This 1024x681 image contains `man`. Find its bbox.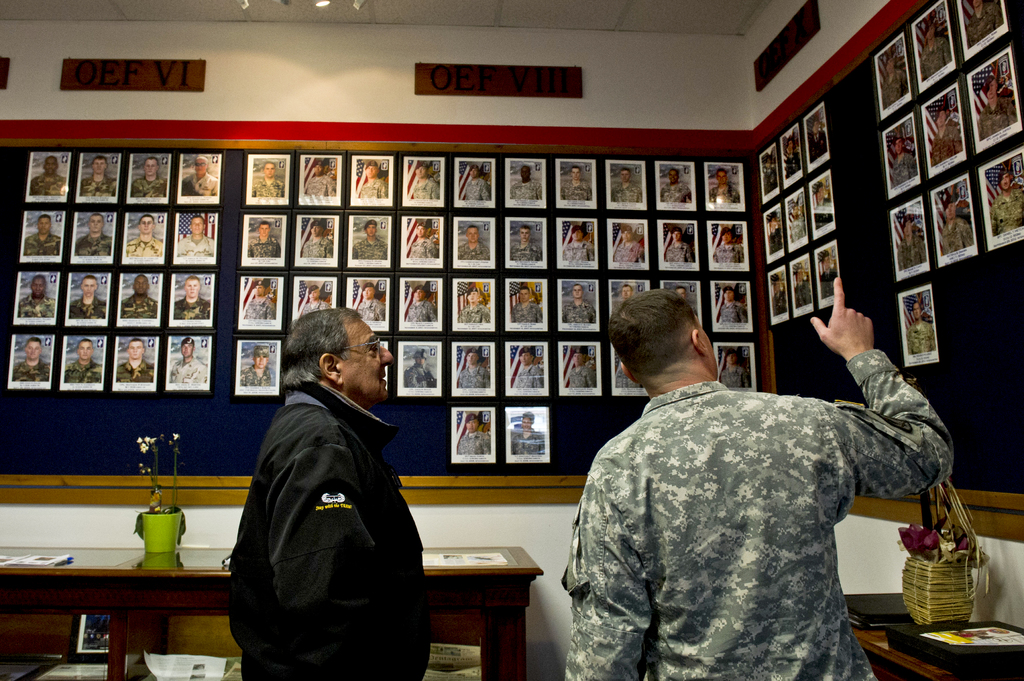
556,325,995,664.
